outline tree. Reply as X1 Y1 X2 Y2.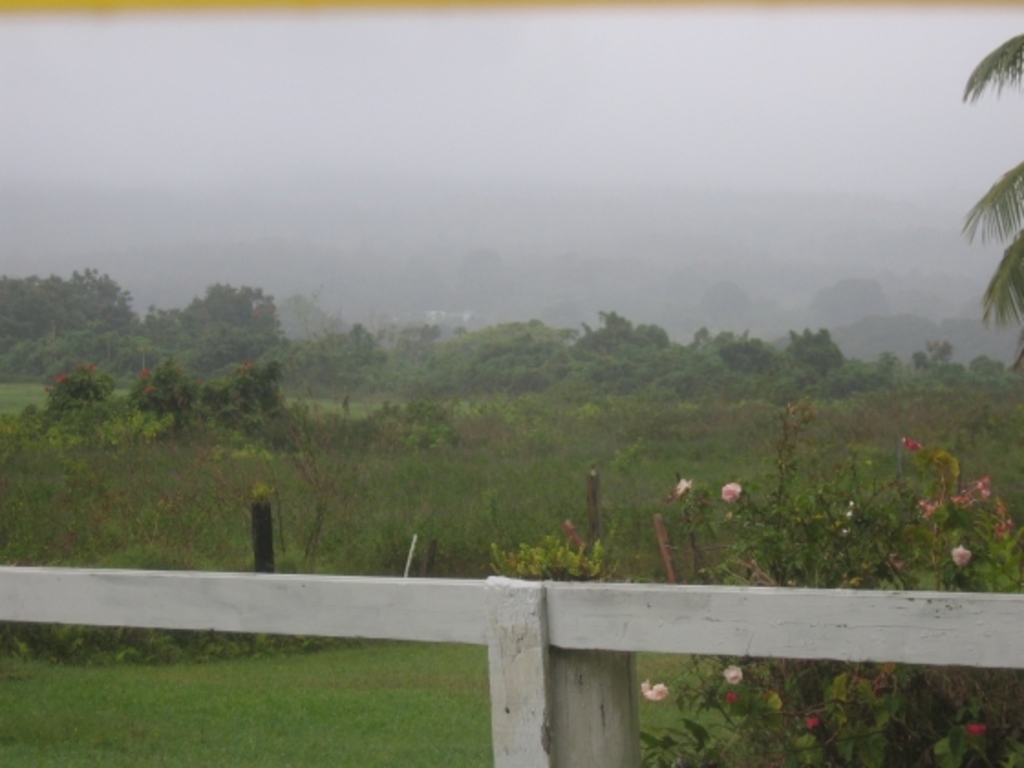
455 247 501 318.
